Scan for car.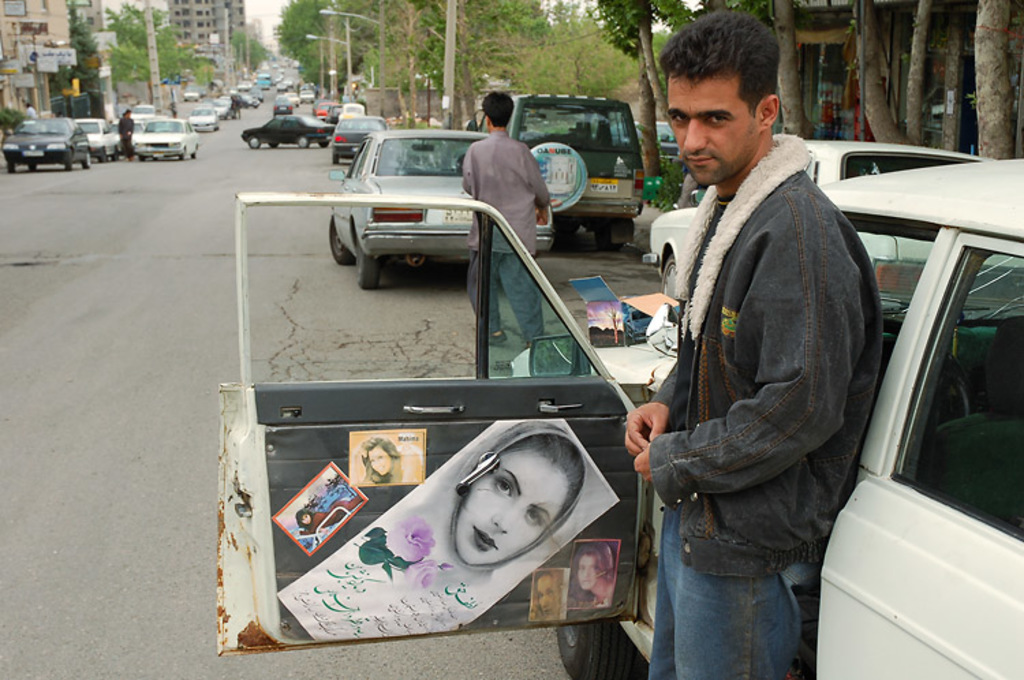
Scan result: crop(239, 82, 247, 91).
